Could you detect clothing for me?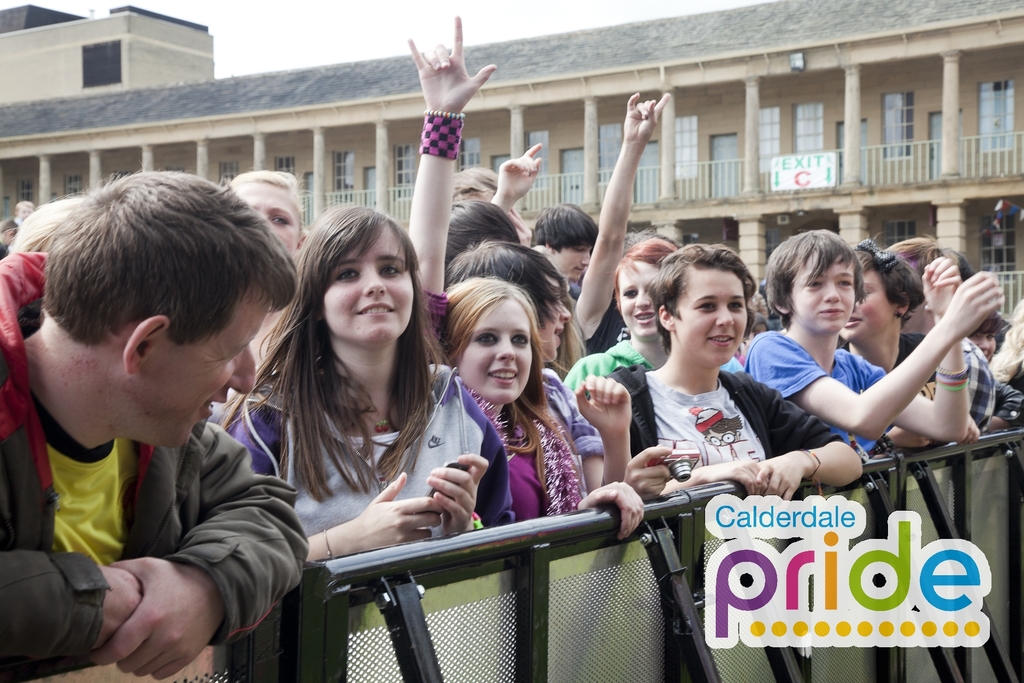
Detection result: <region>602, 373, 841, 468</region>.
